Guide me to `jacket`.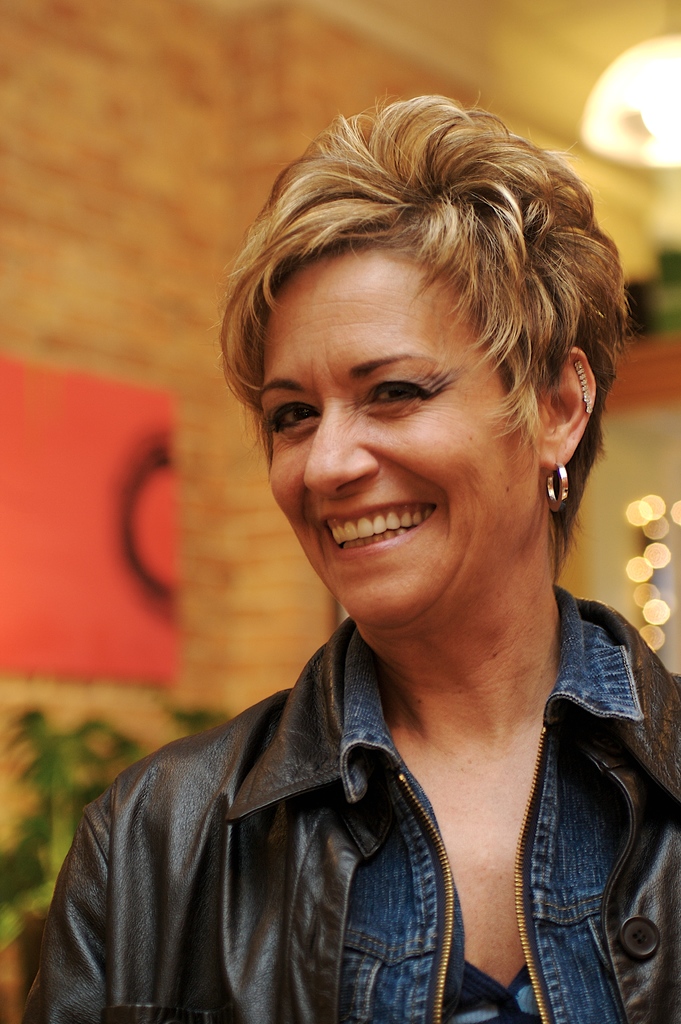
Guidance: bbox=[32, 612, 664, 1023].
